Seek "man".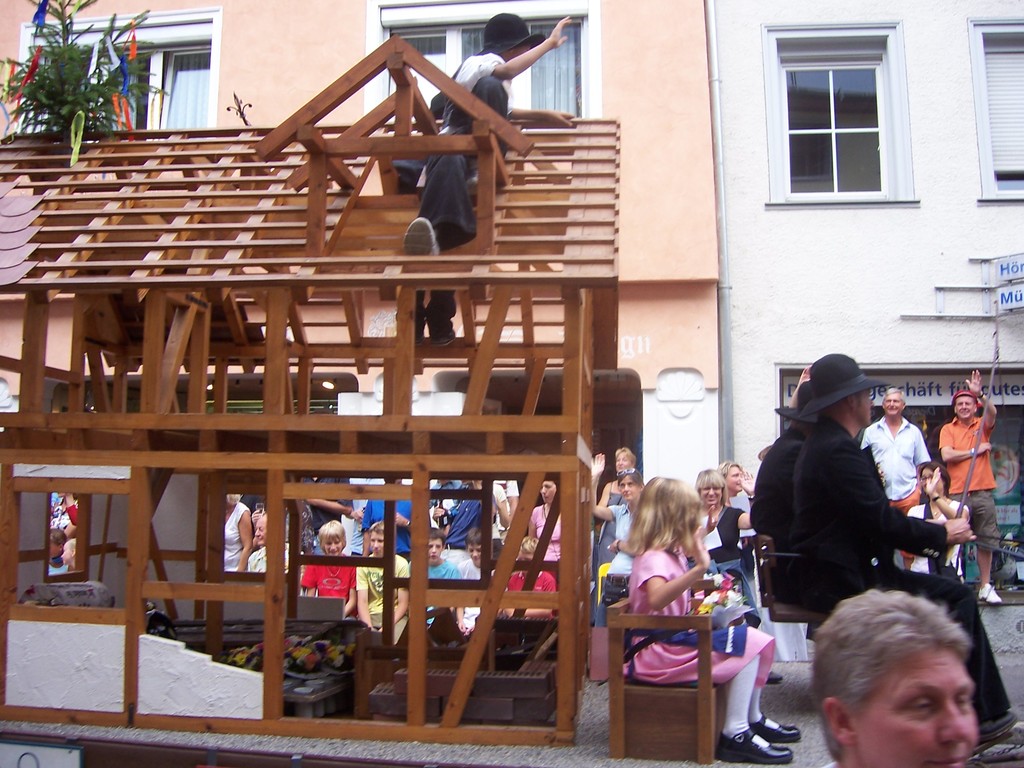
863/388/932/566.
